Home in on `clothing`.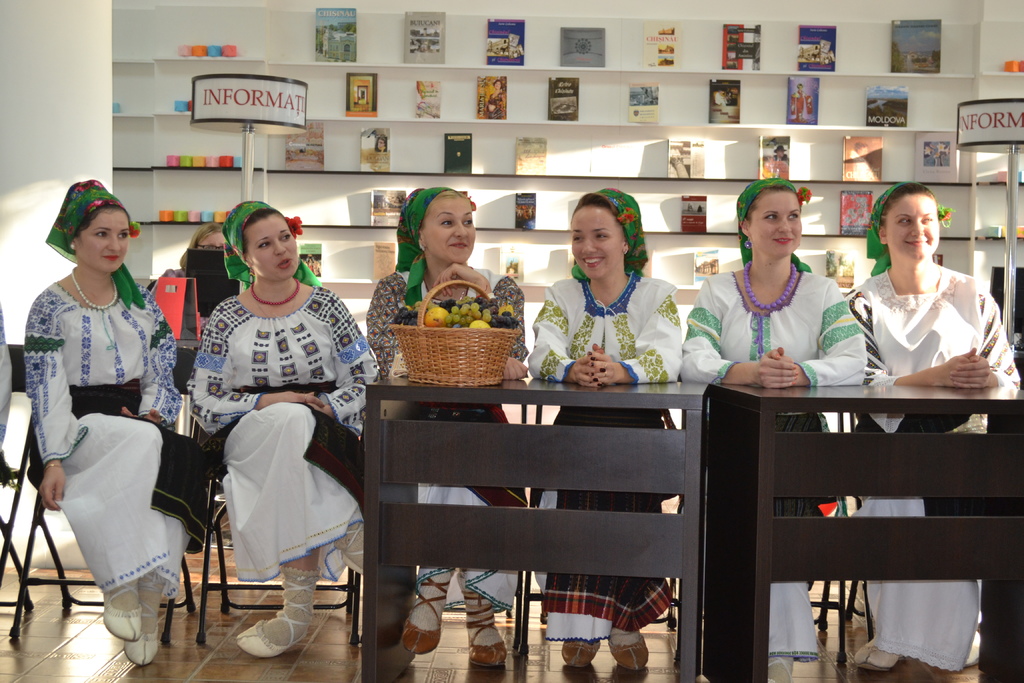
Homed in at {"x1": 365, "y1": 268, "x2": 526, "y2": 614}.
